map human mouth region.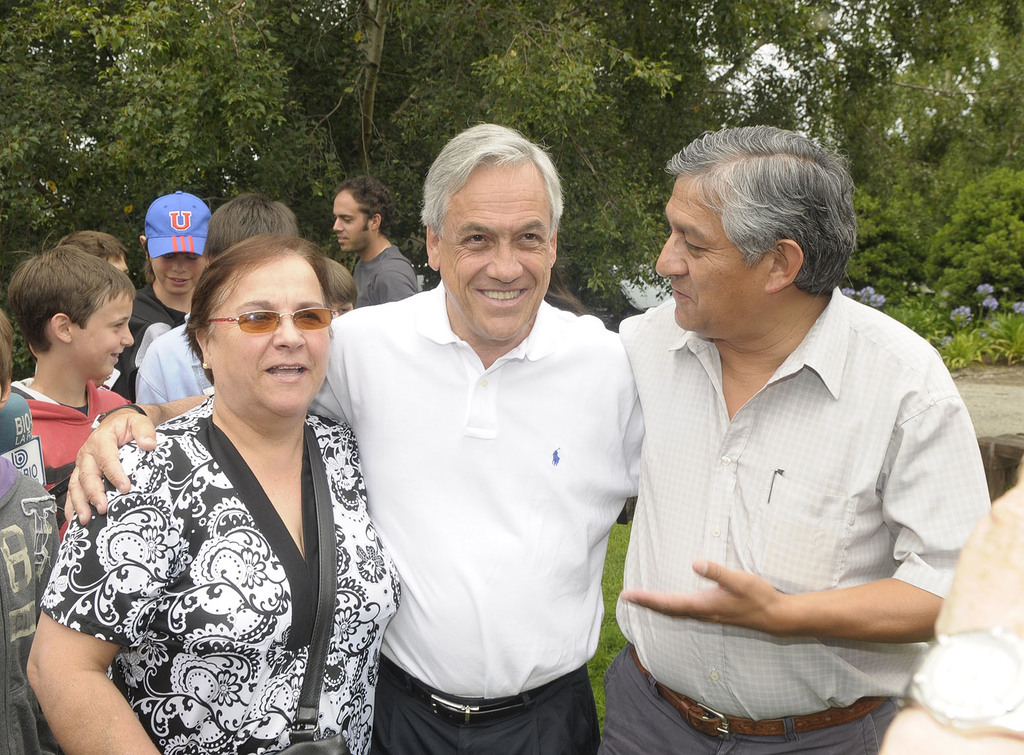
Mapped to {"left": 256, "top": 361, "right": 312, "bottom": 384}.
